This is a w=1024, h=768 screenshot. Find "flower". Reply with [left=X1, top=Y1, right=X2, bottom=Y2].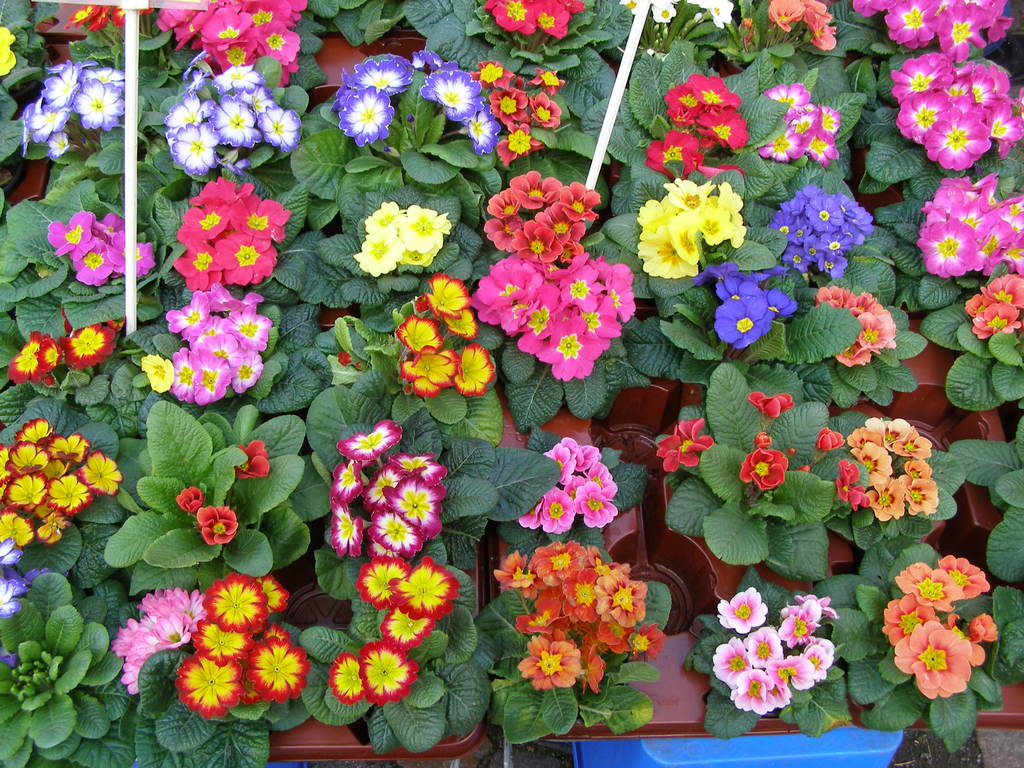
[left=17, top=57, right=125, bottom=165].
